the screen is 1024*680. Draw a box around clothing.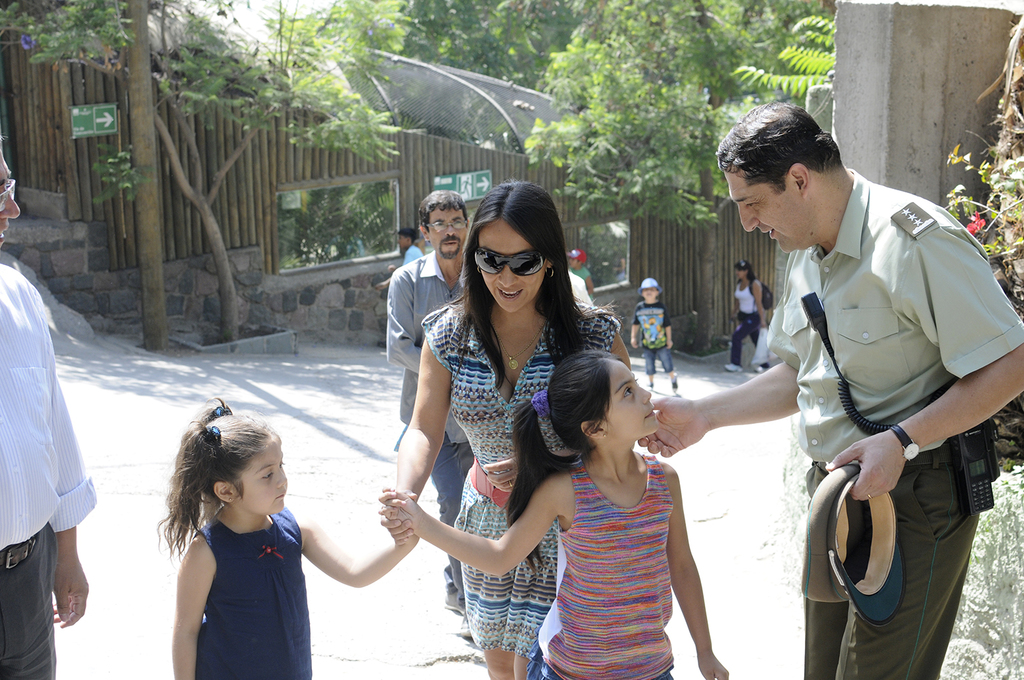
region(524, 654, 679, 679).
